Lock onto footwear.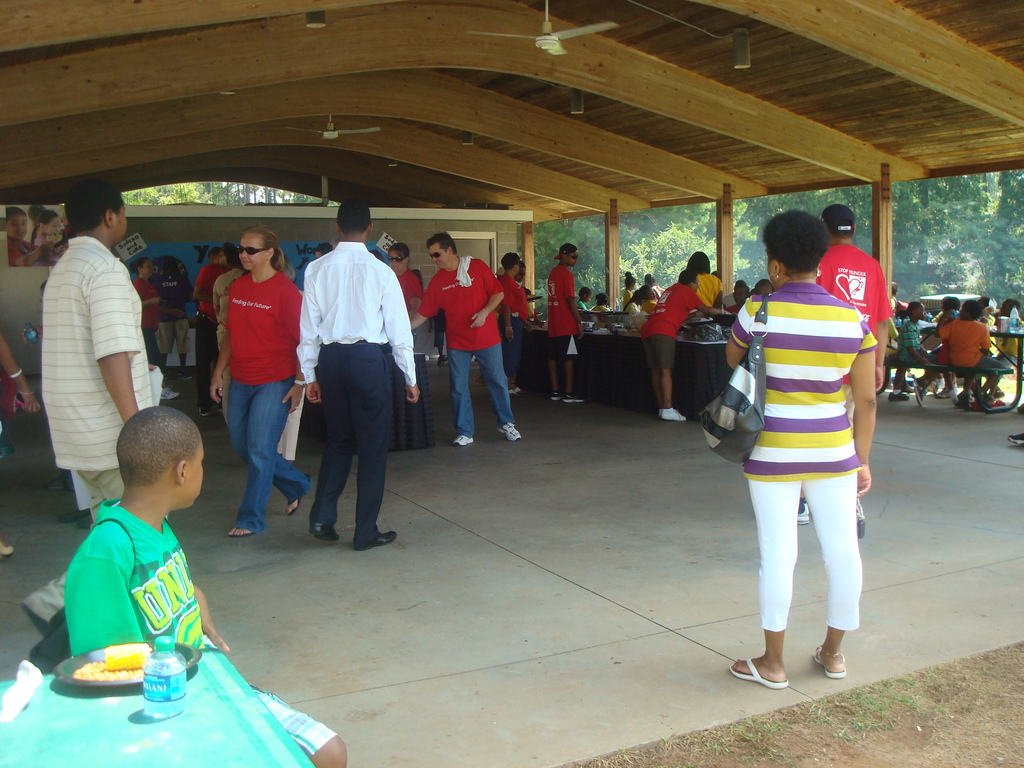
Locked: x1=310 y1=520 x2=341 y2=543.
